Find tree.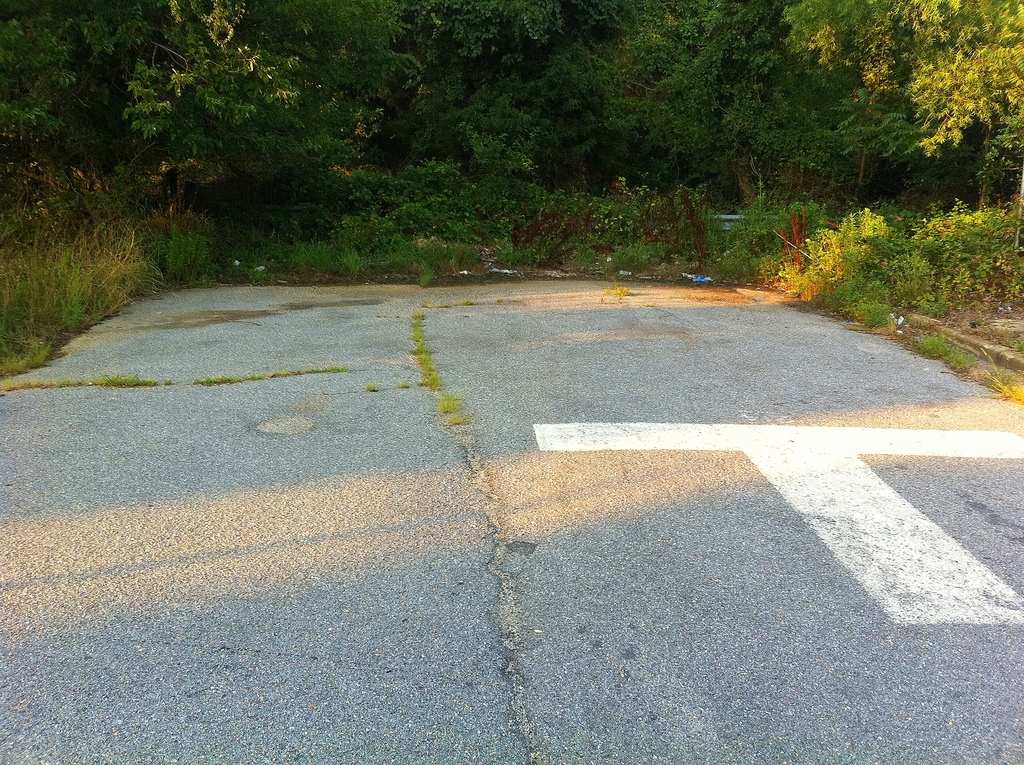
[793, 9, 1009, 157].
